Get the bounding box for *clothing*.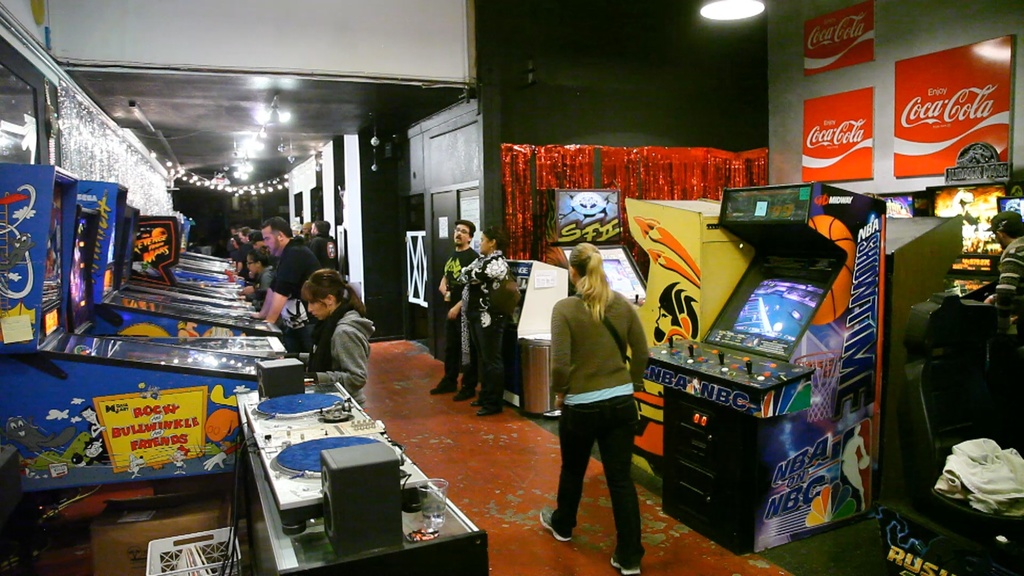
rect(307, 301, 376, 404).
